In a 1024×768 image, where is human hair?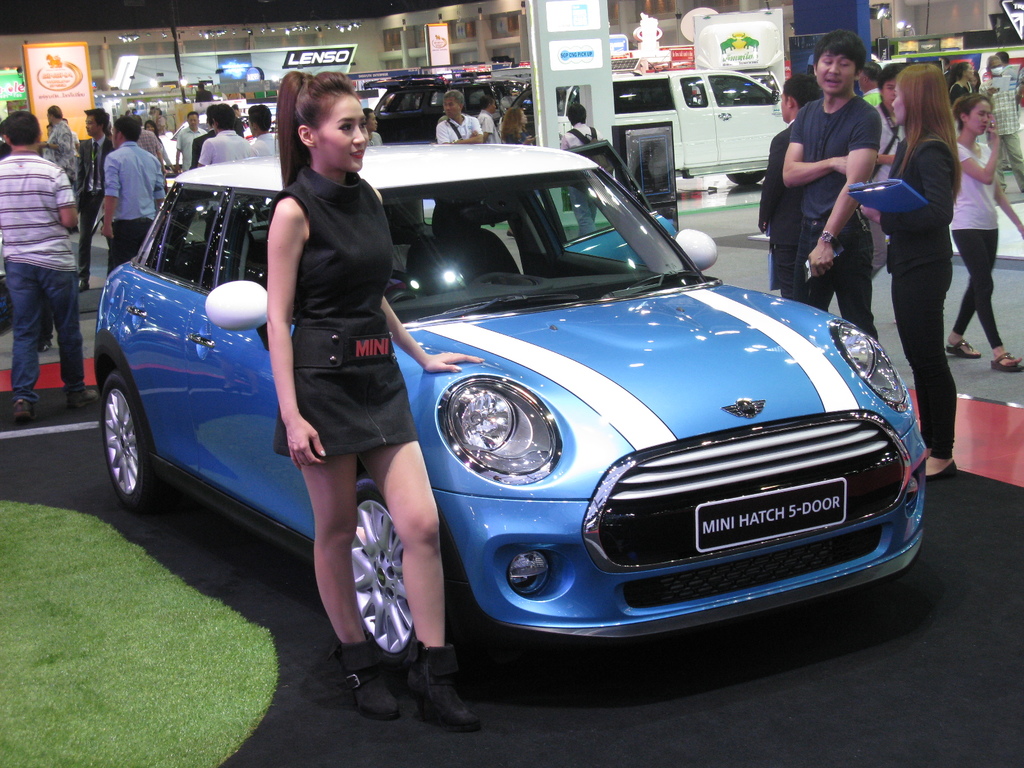
BBox(209, 98, 235, 135).
